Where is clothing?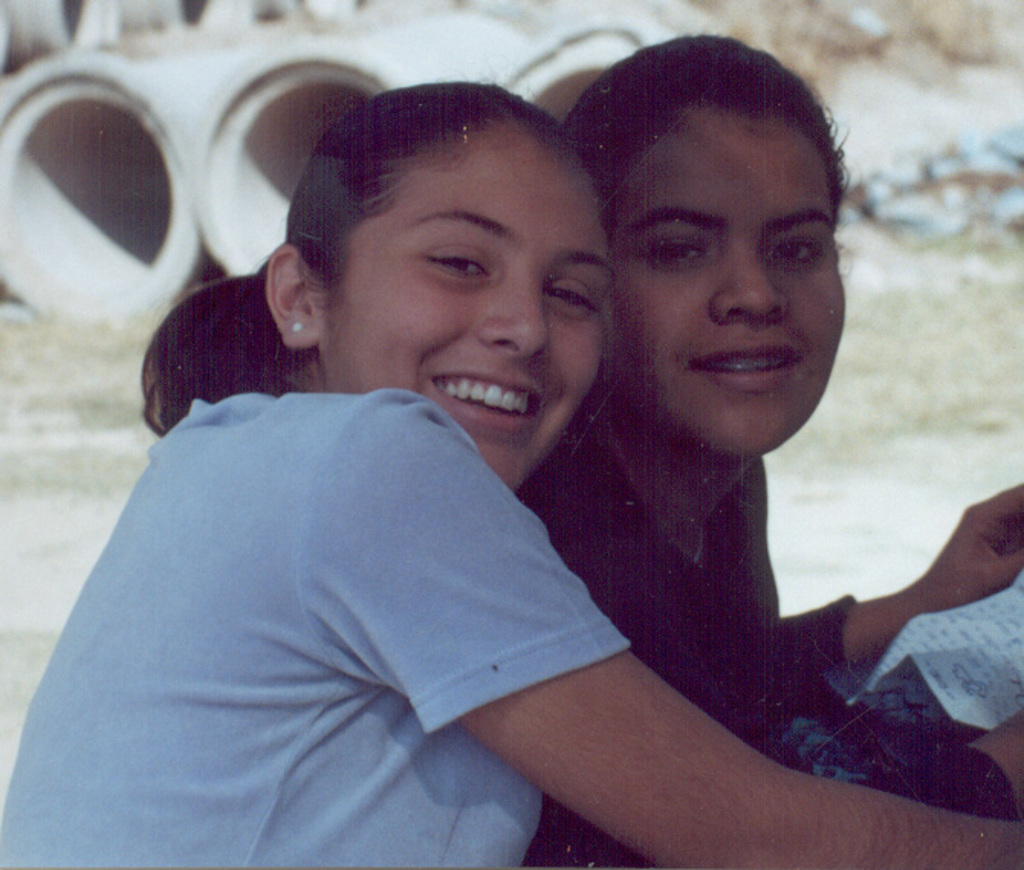
Rect(495, 390, 1022, 868).
